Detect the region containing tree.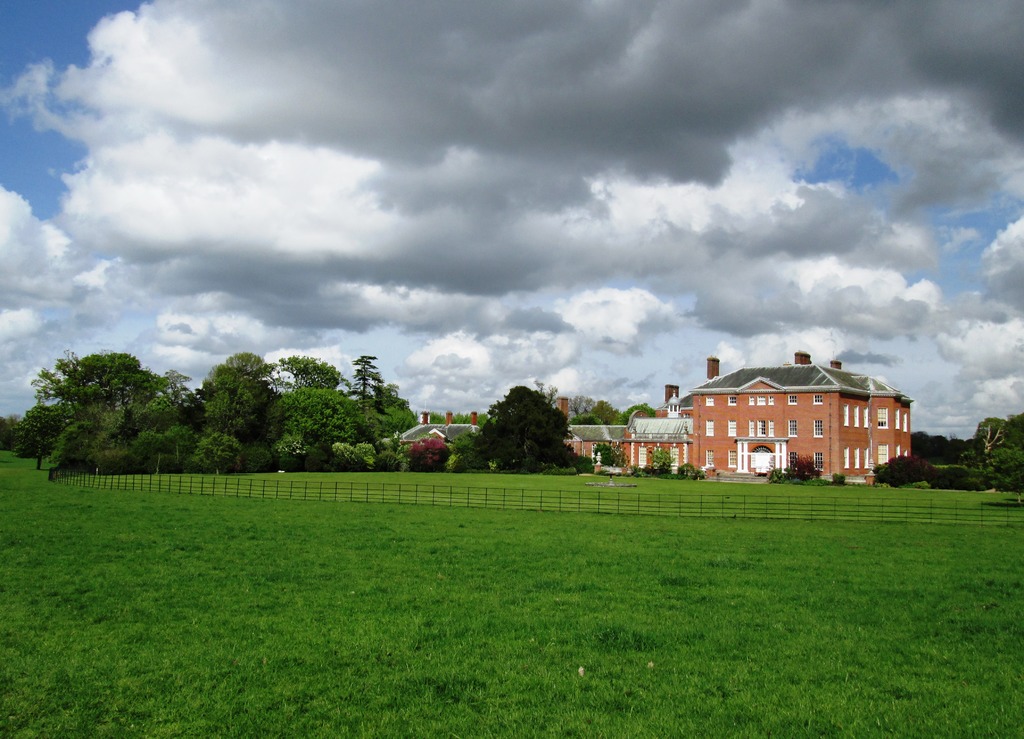
195/346/279/458.
